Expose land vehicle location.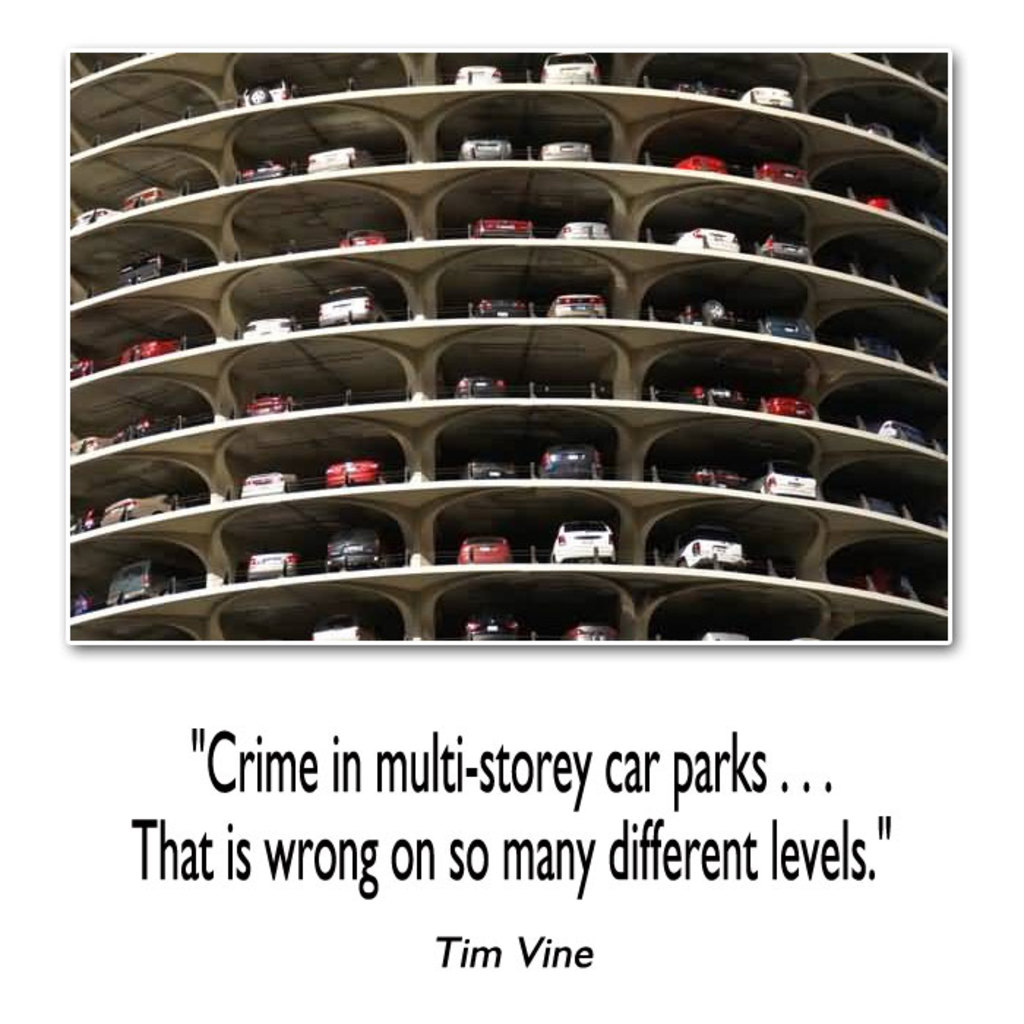
Exposed at {"left": 319, "top": 617, "right": 355, "bottom": 636}.
